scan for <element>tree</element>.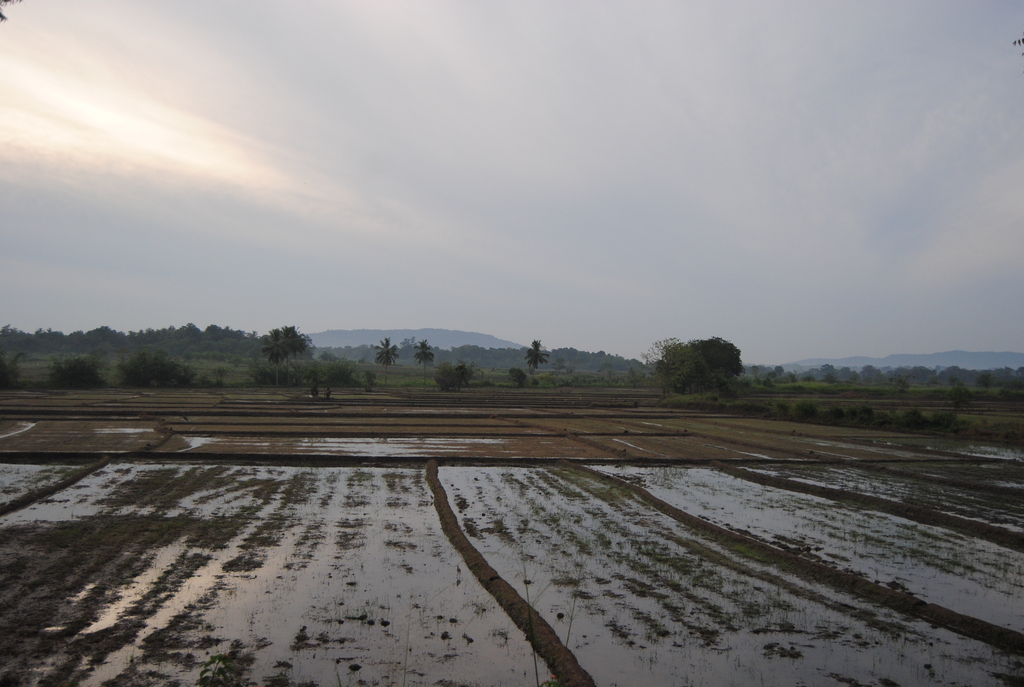
Scan result: <region>282, 326, 312, 384</region>.
